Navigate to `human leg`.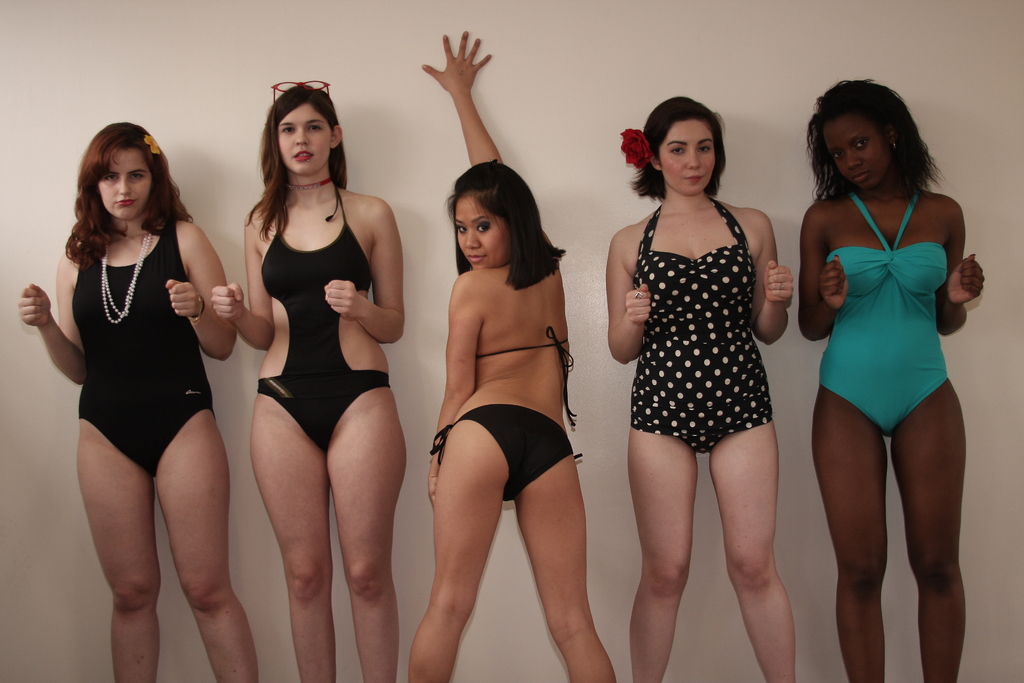
Navigation target: left=321, top=383, right=403, bottom=682.
